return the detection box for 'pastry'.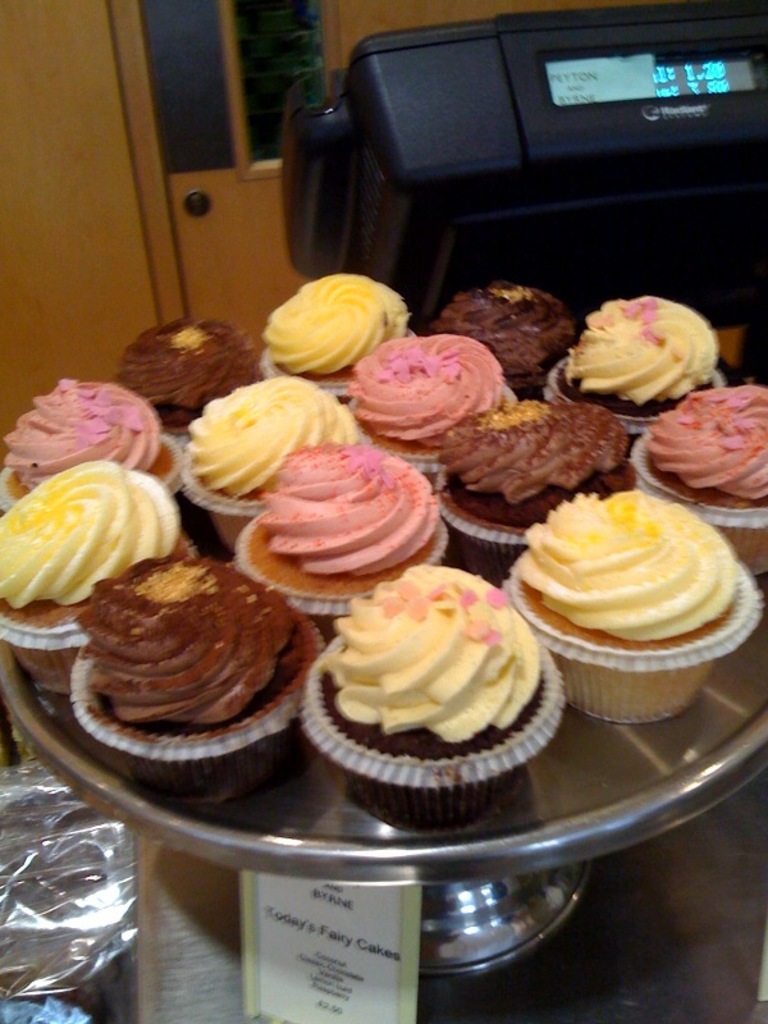
{"x1": 0, "y1": 387, "x2": 188, "y2": 508}.
